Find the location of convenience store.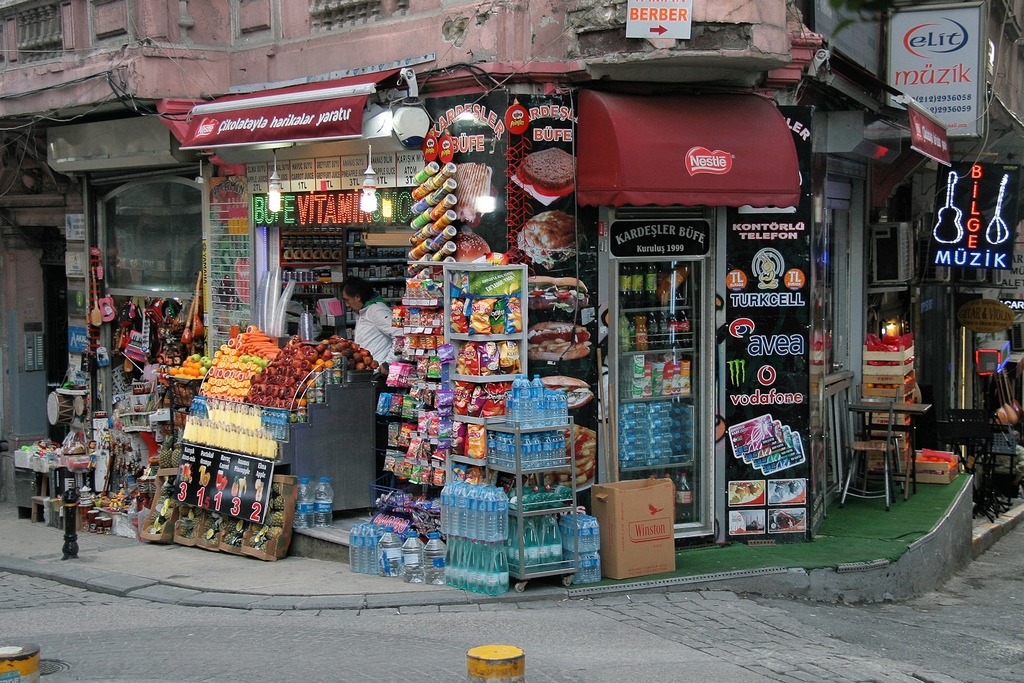
Location: [15,136,701,594].
